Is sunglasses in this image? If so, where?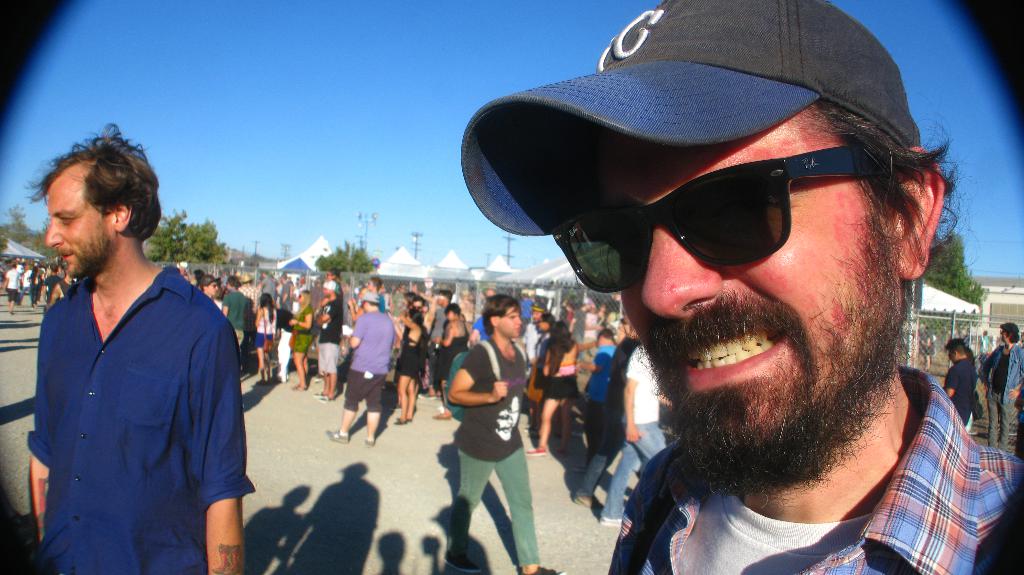
Yes, at x1=548 y1=145 x2=880 y2=297.
